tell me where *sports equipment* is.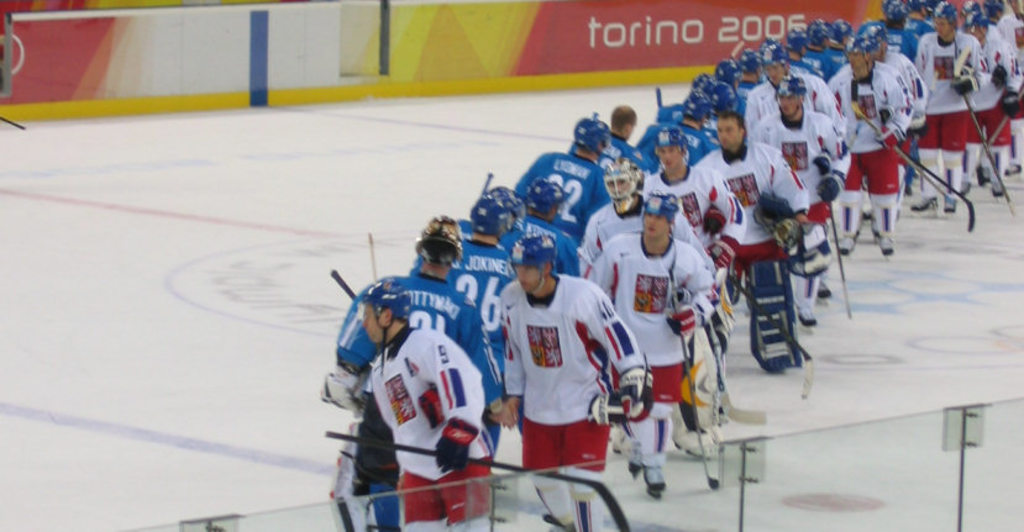
*sports equipment* is at 879/0/910/20.
